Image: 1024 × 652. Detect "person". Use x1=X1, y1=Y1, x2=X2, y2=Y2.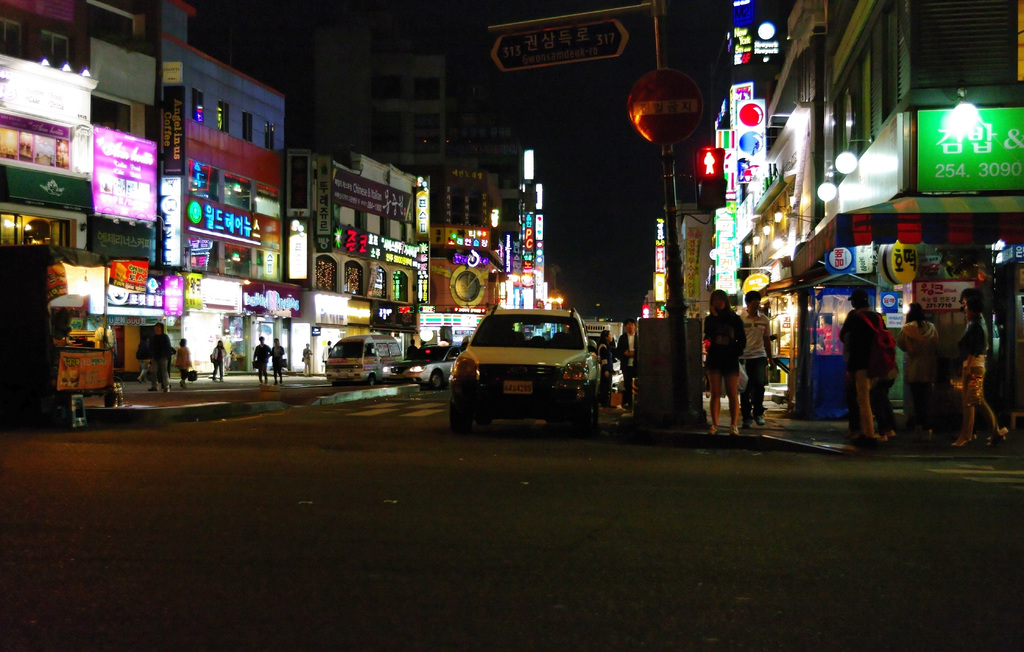
x1=301, y1=341, x2=314, y2=379.
